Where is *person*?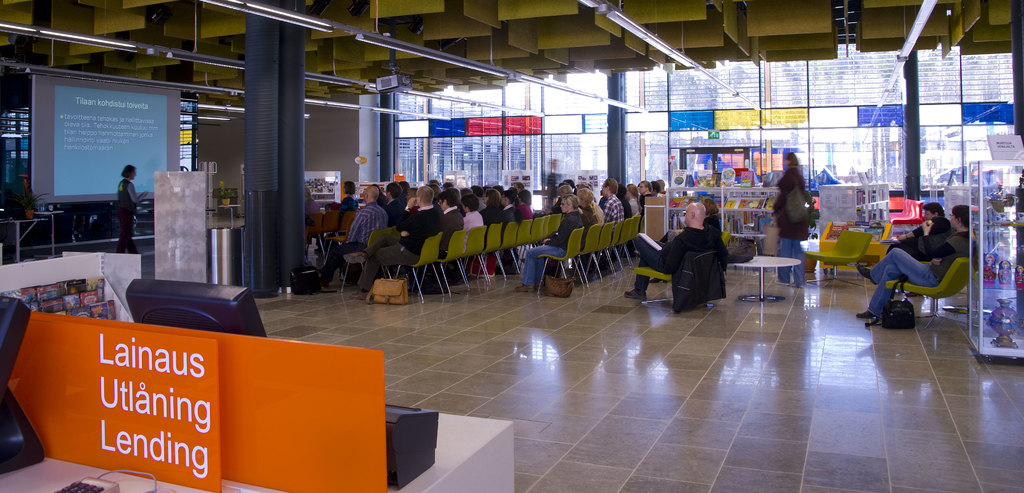
(left=888, top=203, right=952, bottom=293).
